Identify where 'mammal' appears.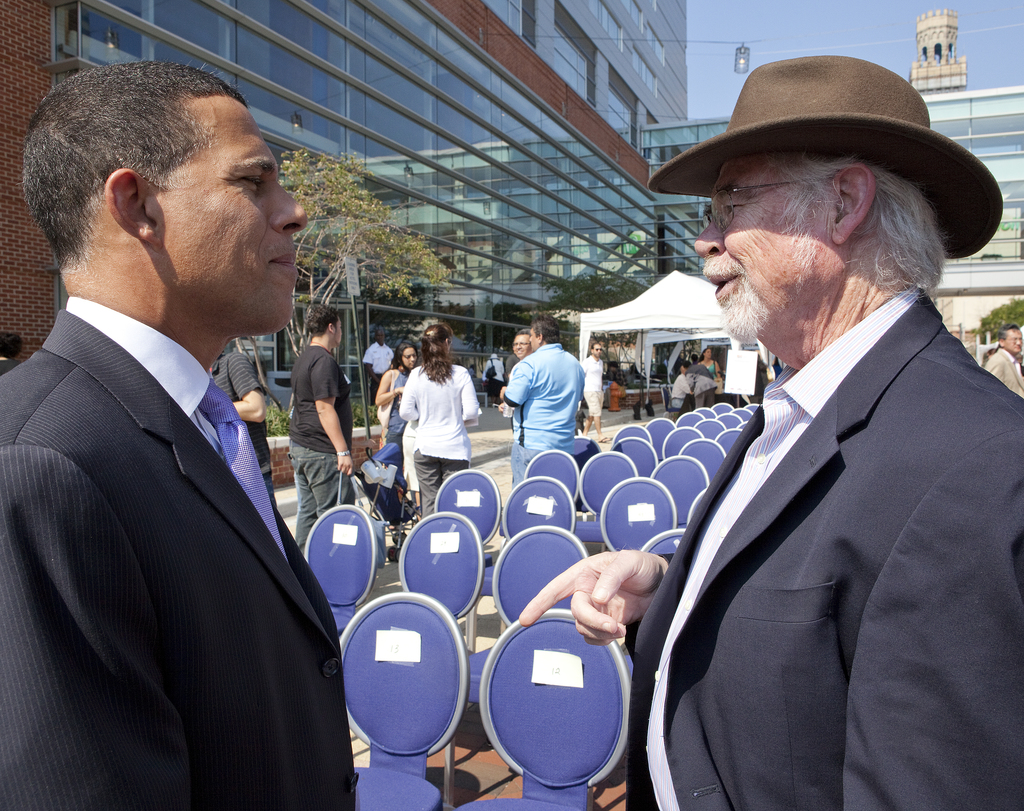
Appears at (0, 55, 357, 810).
